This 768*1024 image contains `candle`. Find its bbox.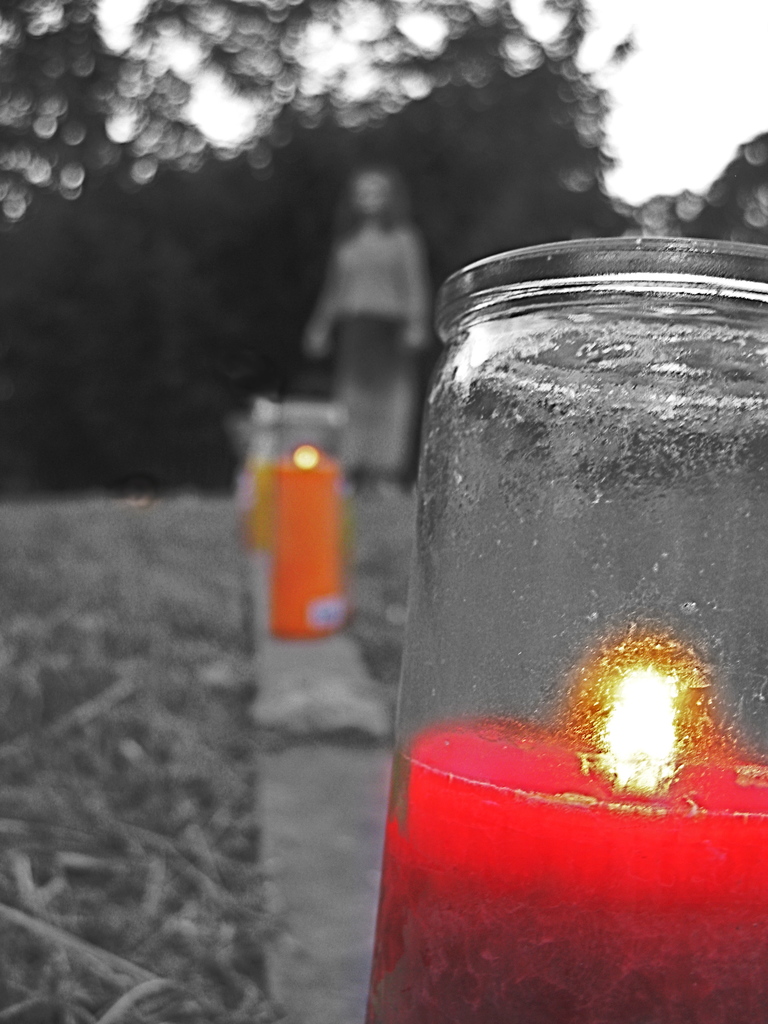
<box>273,445,345,636</box>.
